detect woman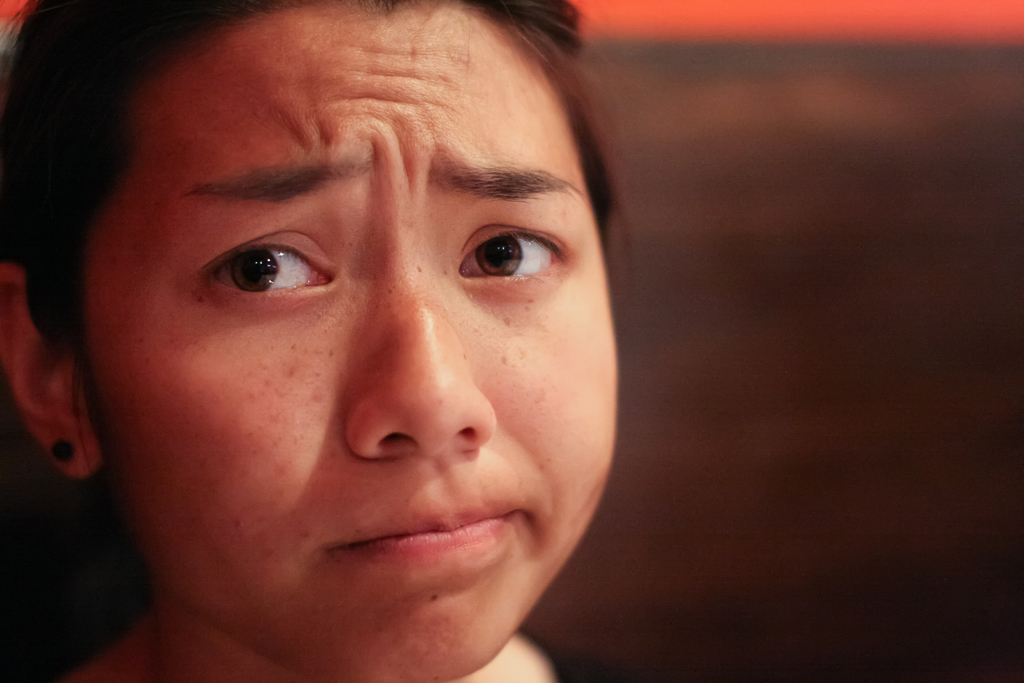
BBox(0, 0, 720, 679)
